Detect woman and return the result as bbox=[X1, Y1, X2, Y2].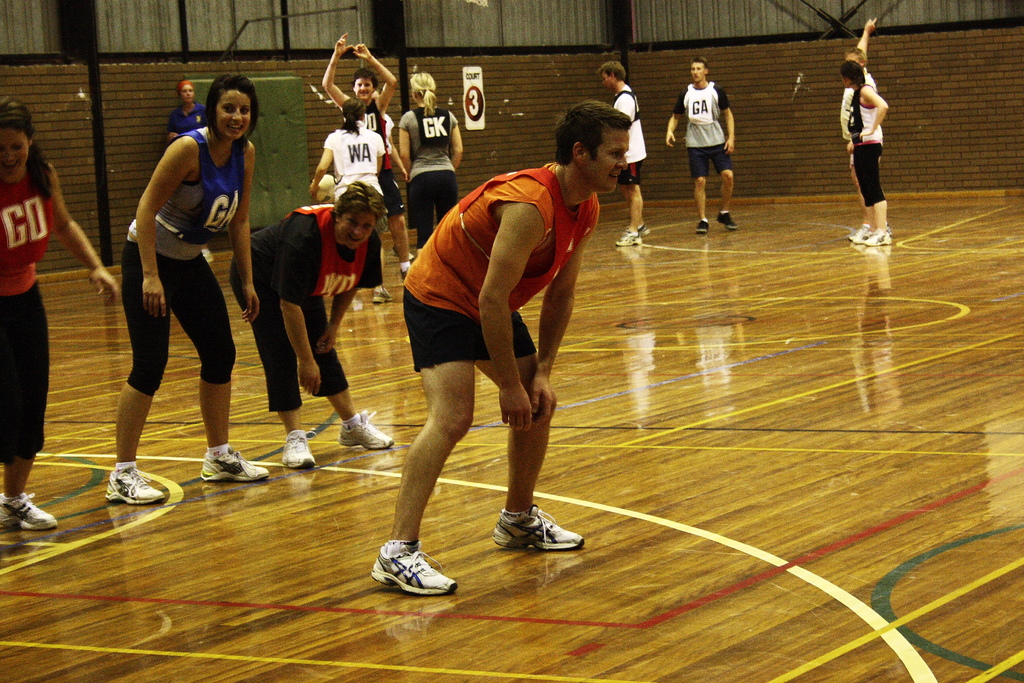
bbox=[227, 174, 387, 472].
